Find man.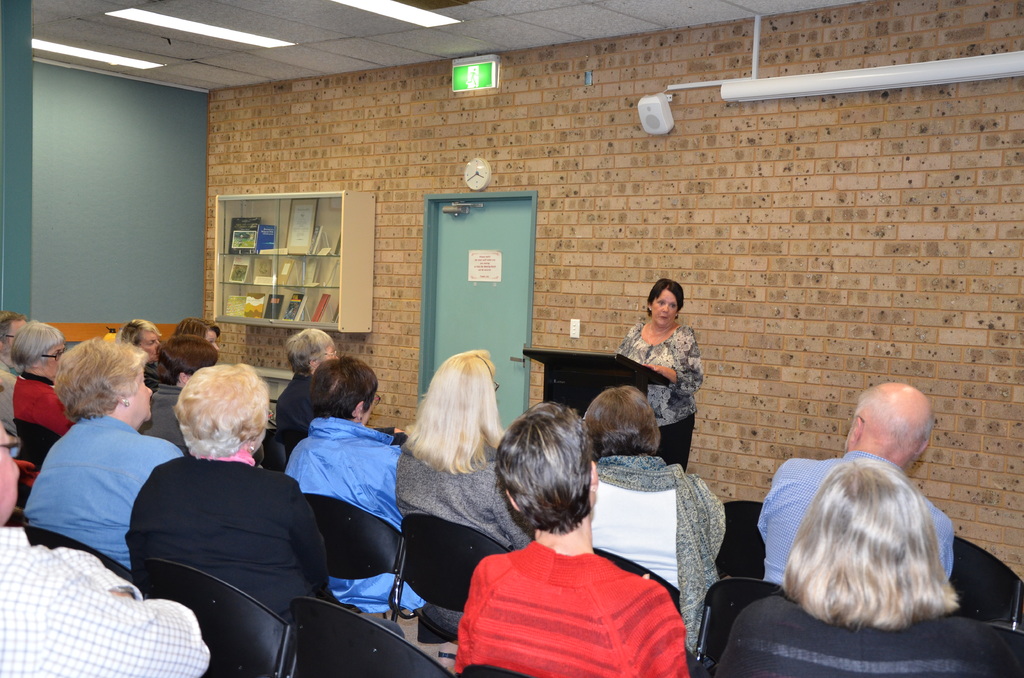
<region>0, 411, 214, 677</region>.
